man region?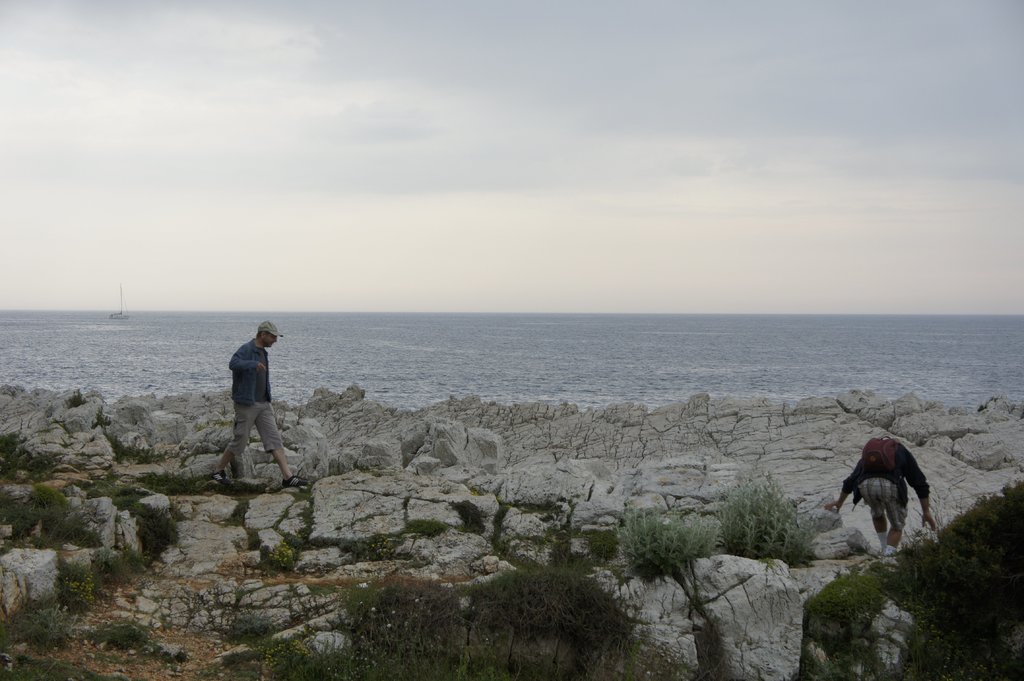
207,321,285,495
